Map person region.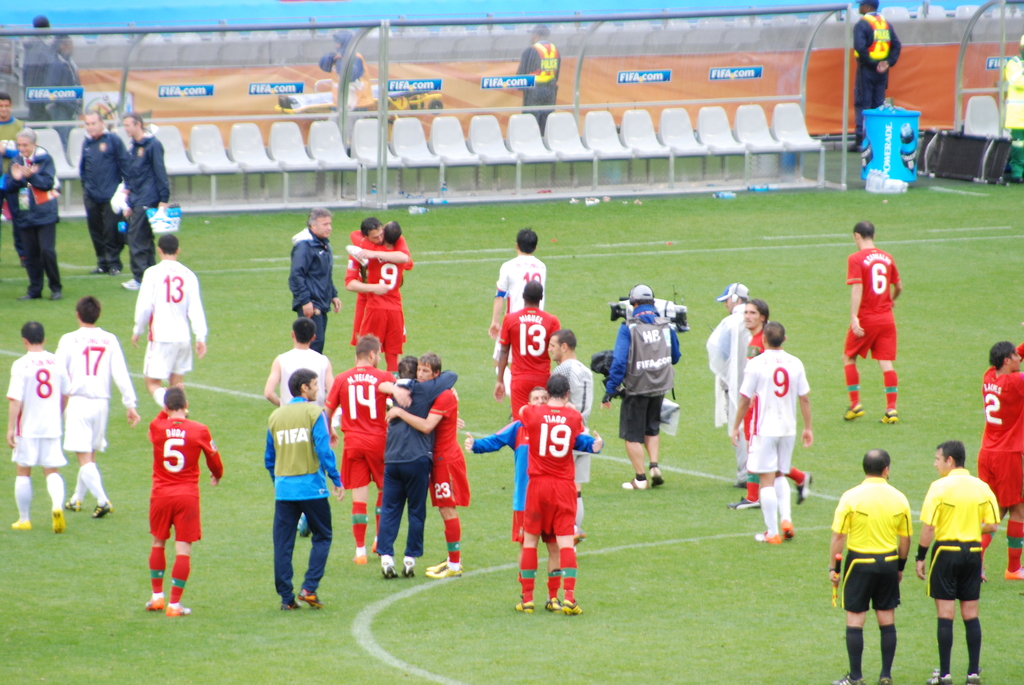
Mapped to <region>114, 113, 169, 291</region>.
